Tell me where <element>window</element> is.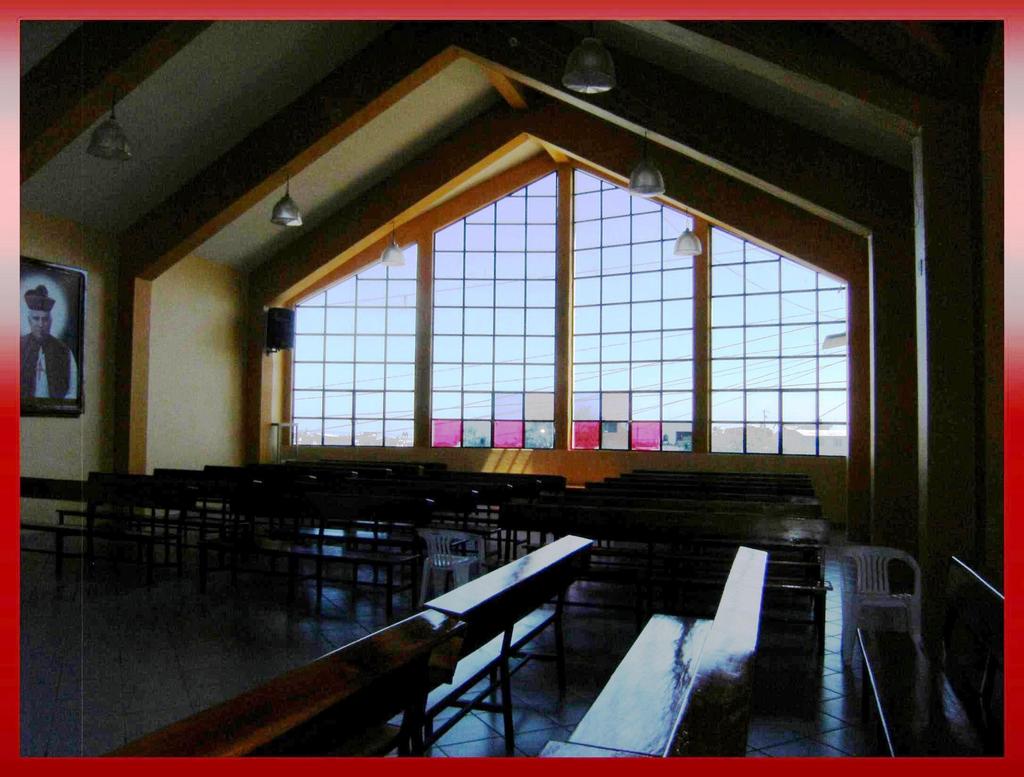
<element>window</element> is at pyautogui.locateOnScreen(710, 223, 849, 456).
